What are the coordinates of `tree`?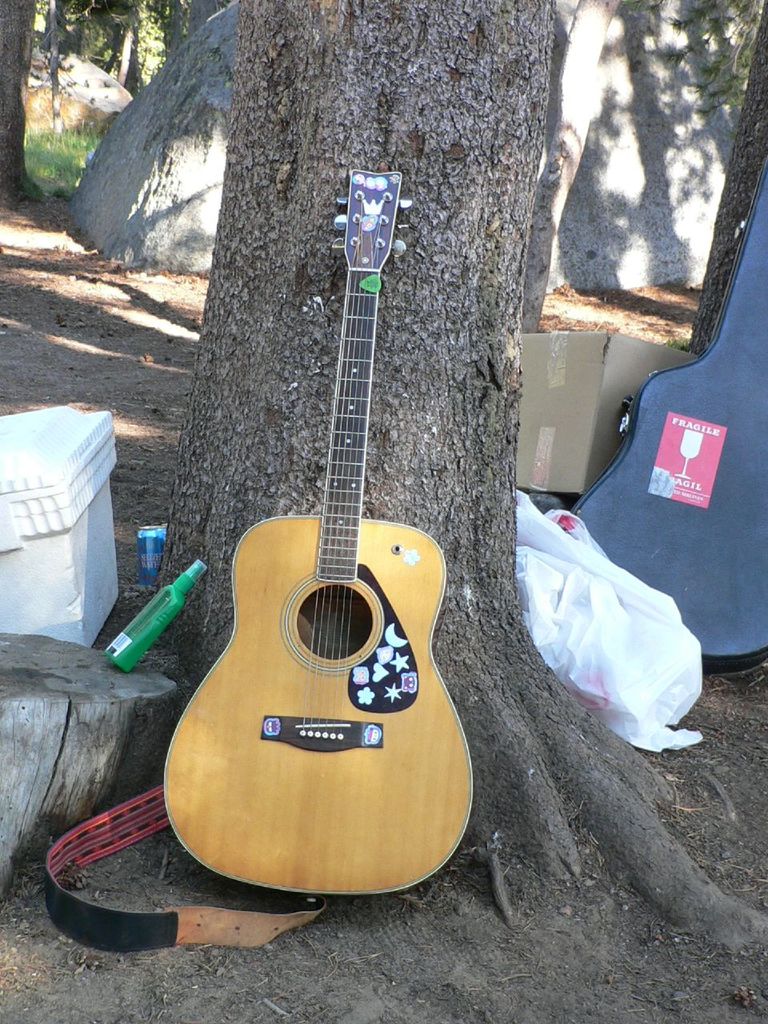
rect(113, 0, 767, 958).
